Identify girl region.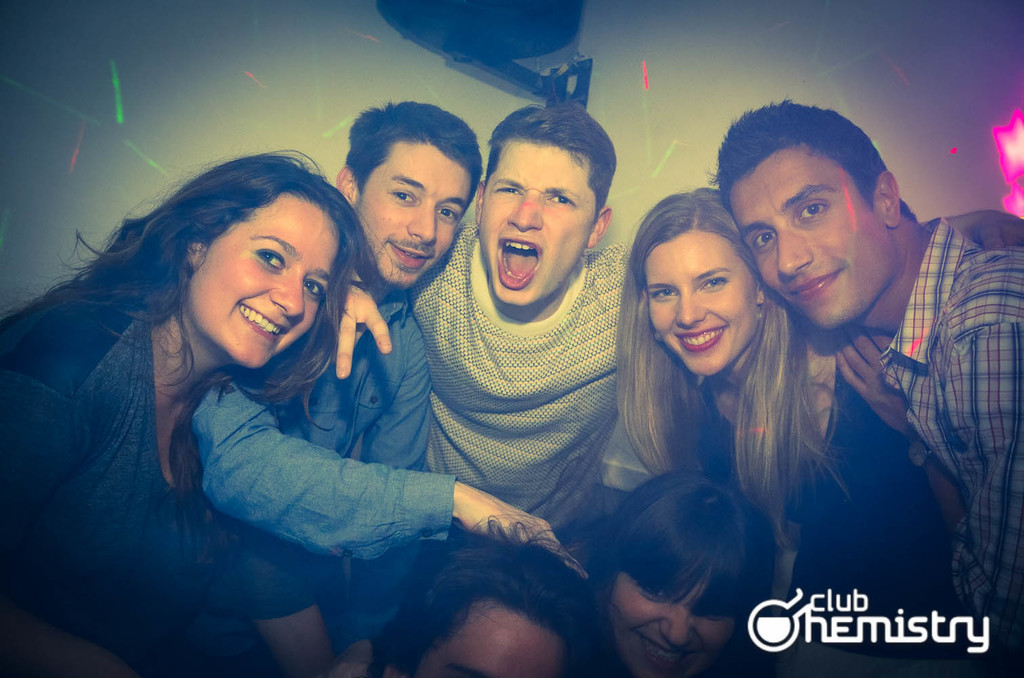
Region: <bbox>564, 178, 964, 677</bbox>.
